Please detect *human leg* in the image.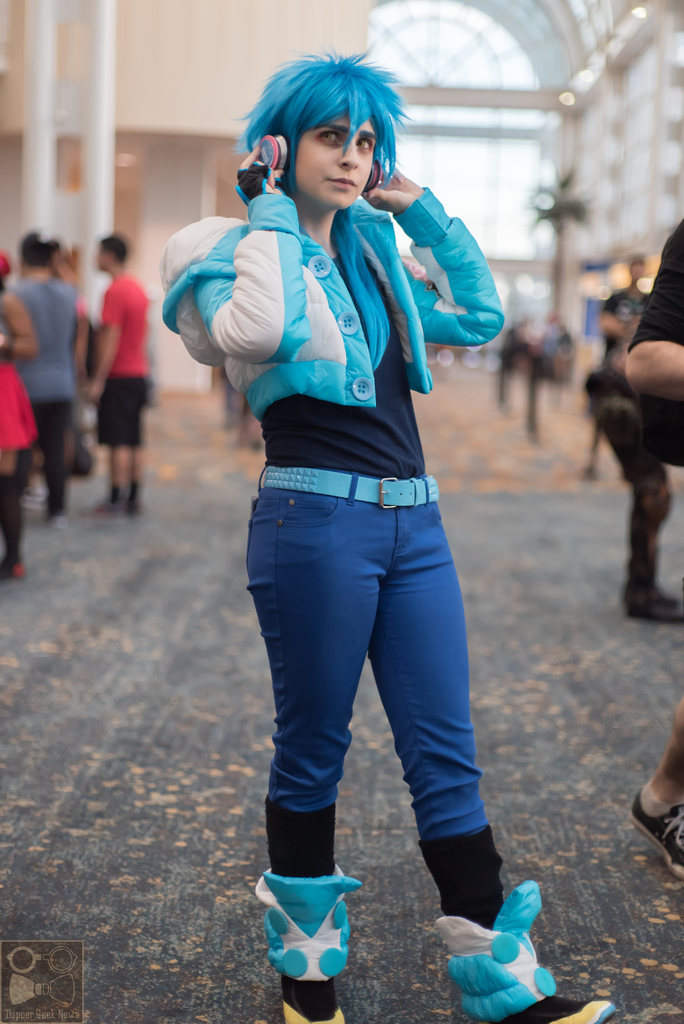
[left=34, top=384, right=74, bottom=526].
